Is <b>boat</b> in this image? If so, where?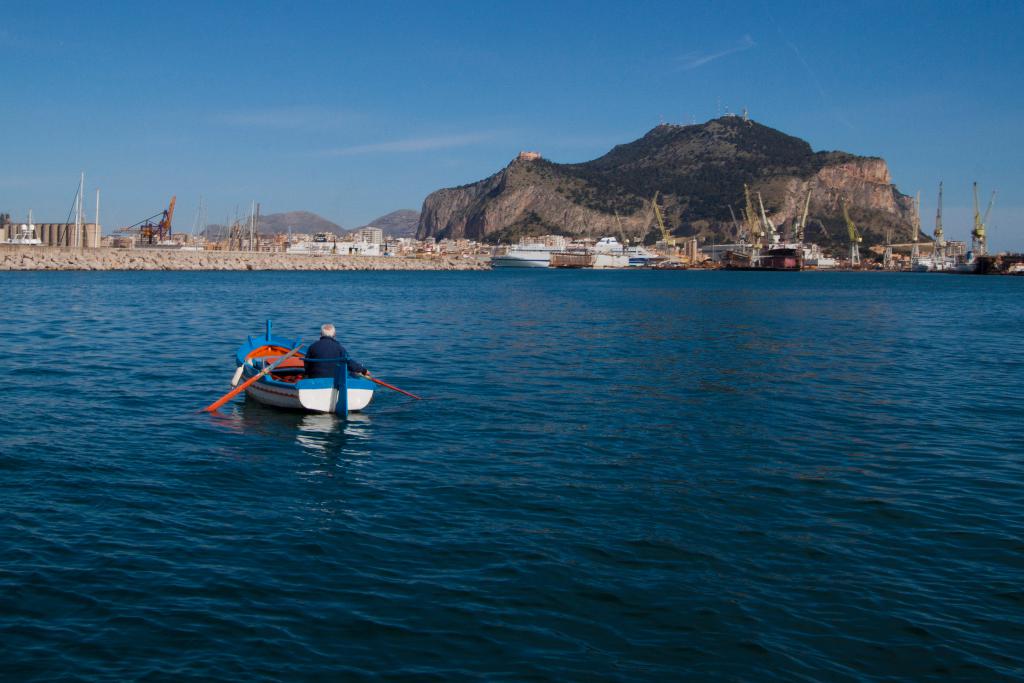
Yes, at (left=486, top=242, right=561, bottom=268).
